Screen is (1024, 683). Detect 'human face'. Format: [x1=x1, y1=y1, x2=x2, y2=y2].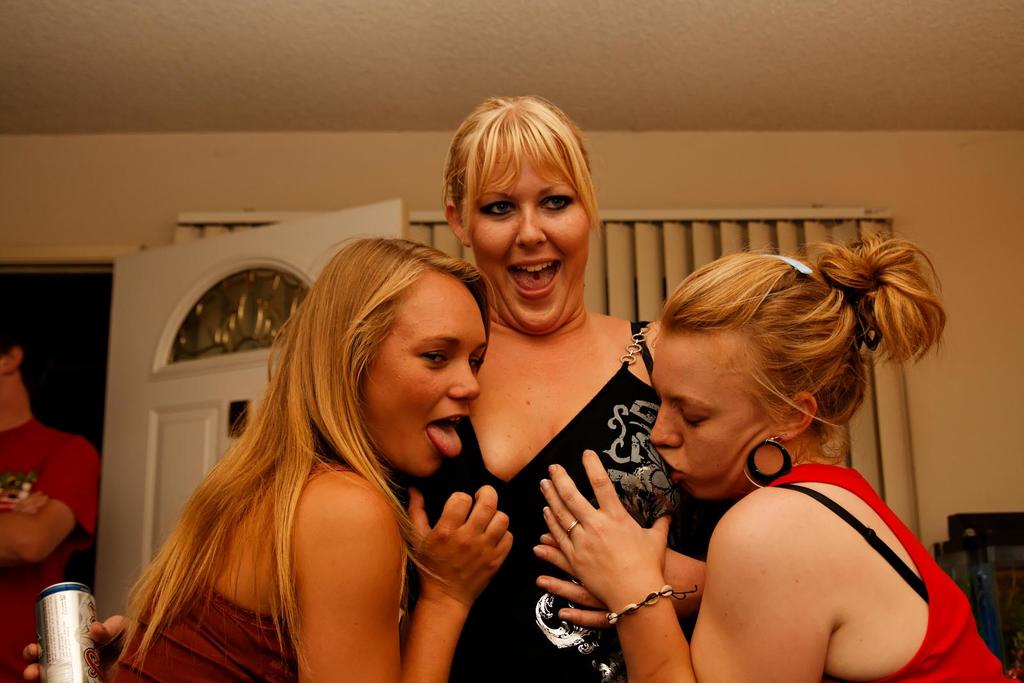
[x1=470, y1=147, x2=590, y2=331].
